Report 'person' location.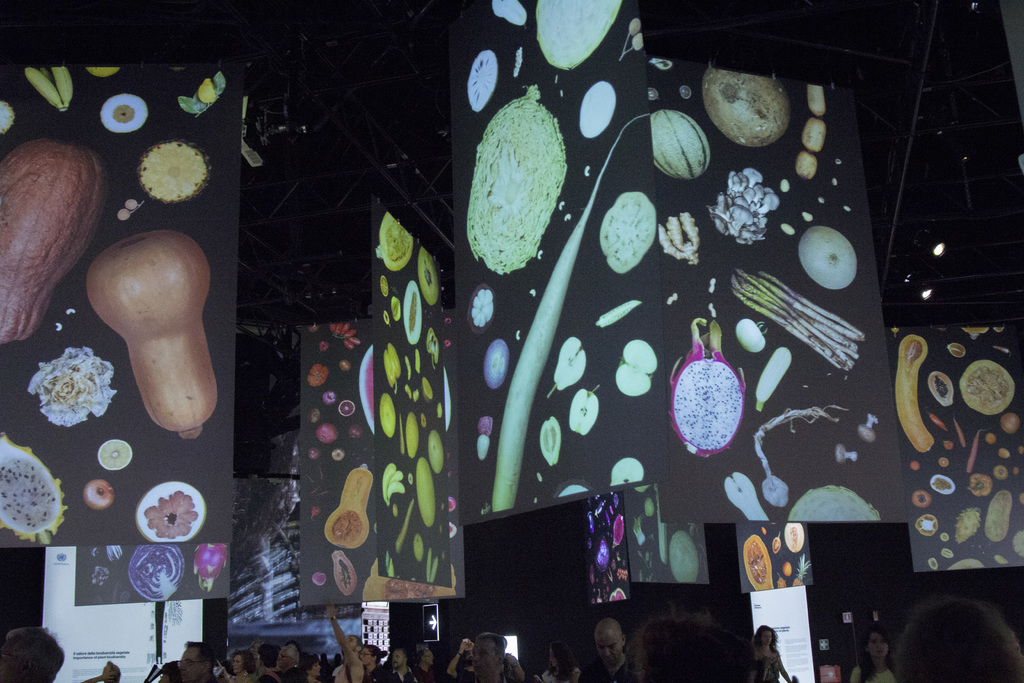
Report: 600/614/648/682.
